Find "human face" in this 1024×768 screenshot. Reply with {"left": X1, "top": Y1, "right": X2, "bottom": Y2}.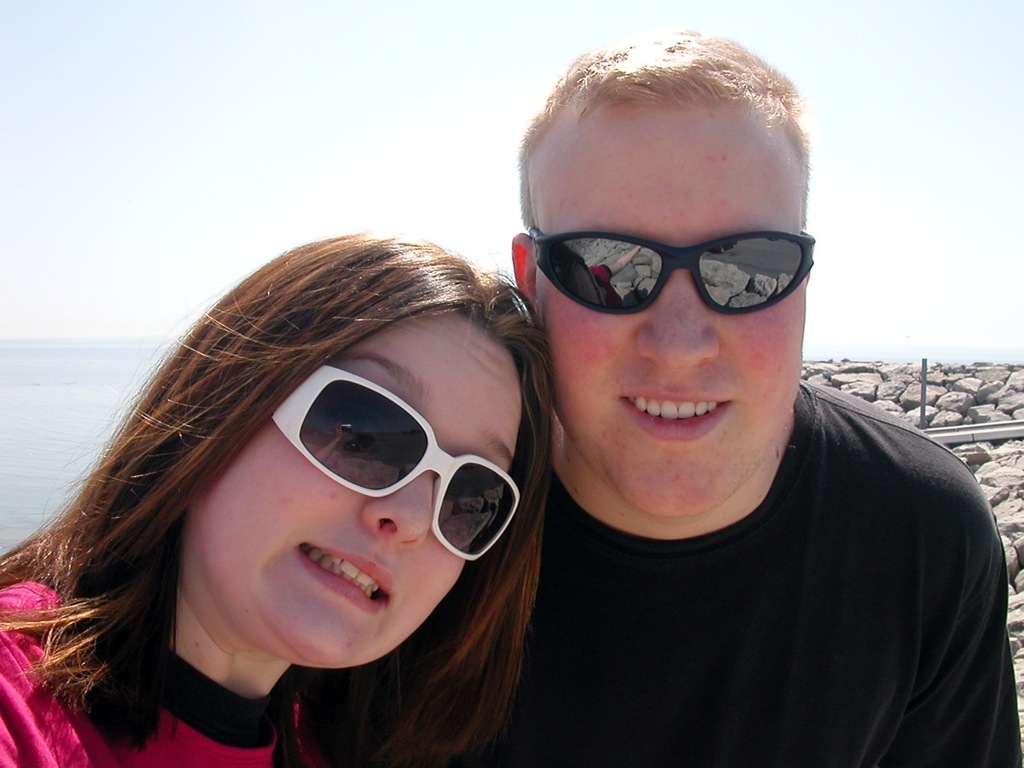
{"left": 540, "top": 105, "right": 807, "bottom": 521}.
